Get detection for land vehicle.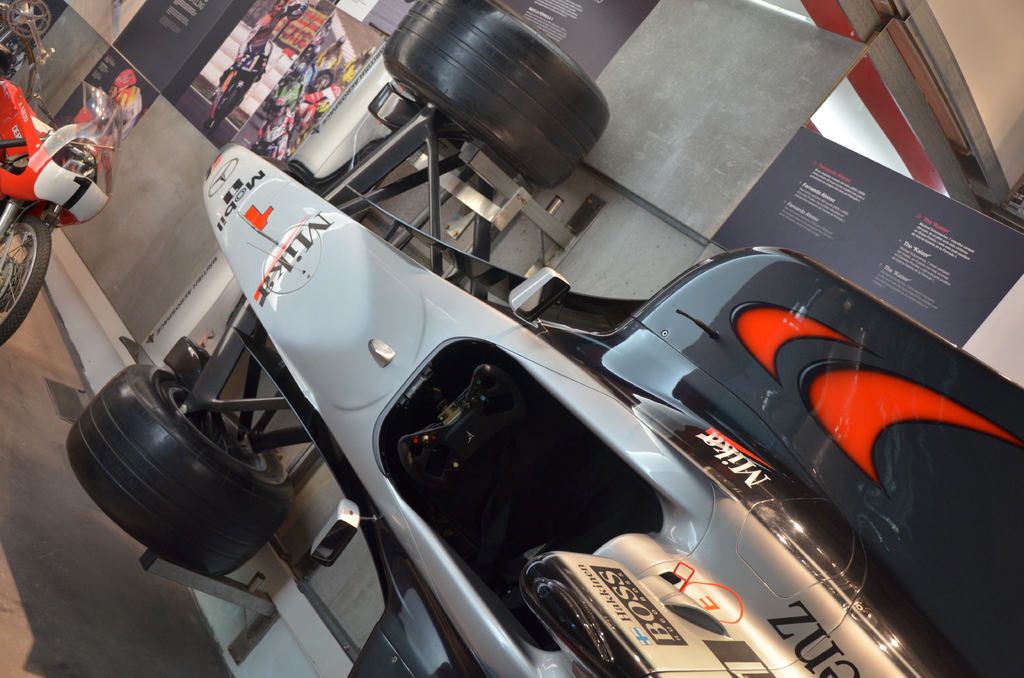
Detection: 264, 72, 331, 156.
